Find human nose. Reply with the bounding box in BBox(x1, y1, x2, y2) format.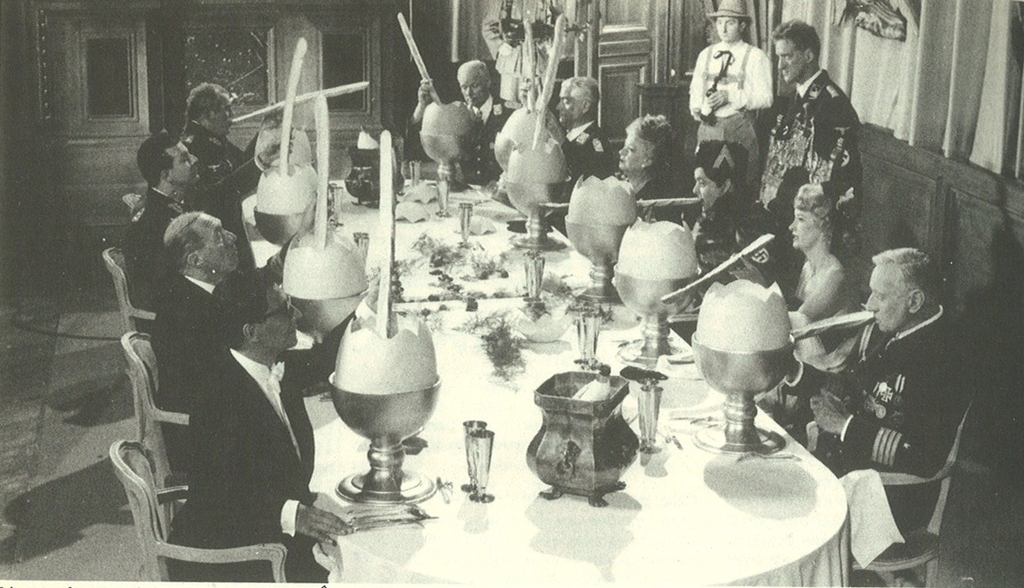
BBox(189, 148, 203, 167).
